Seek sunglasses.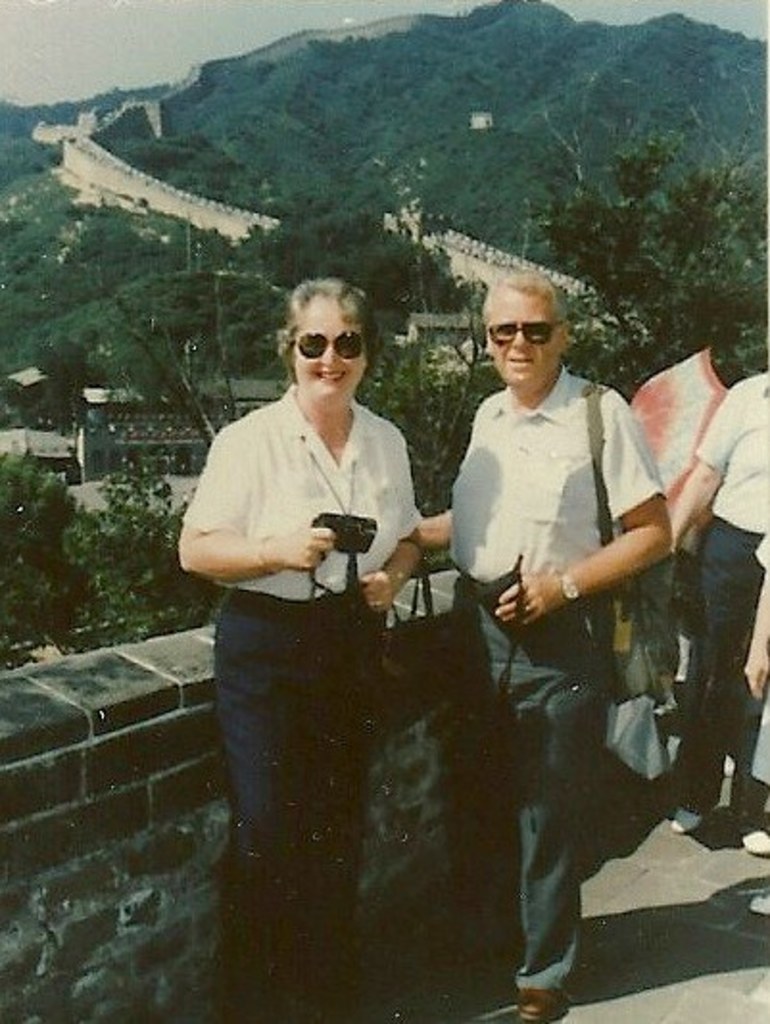
{"left": 488, "top": 315, "right": 566, "bottom": 348}.
